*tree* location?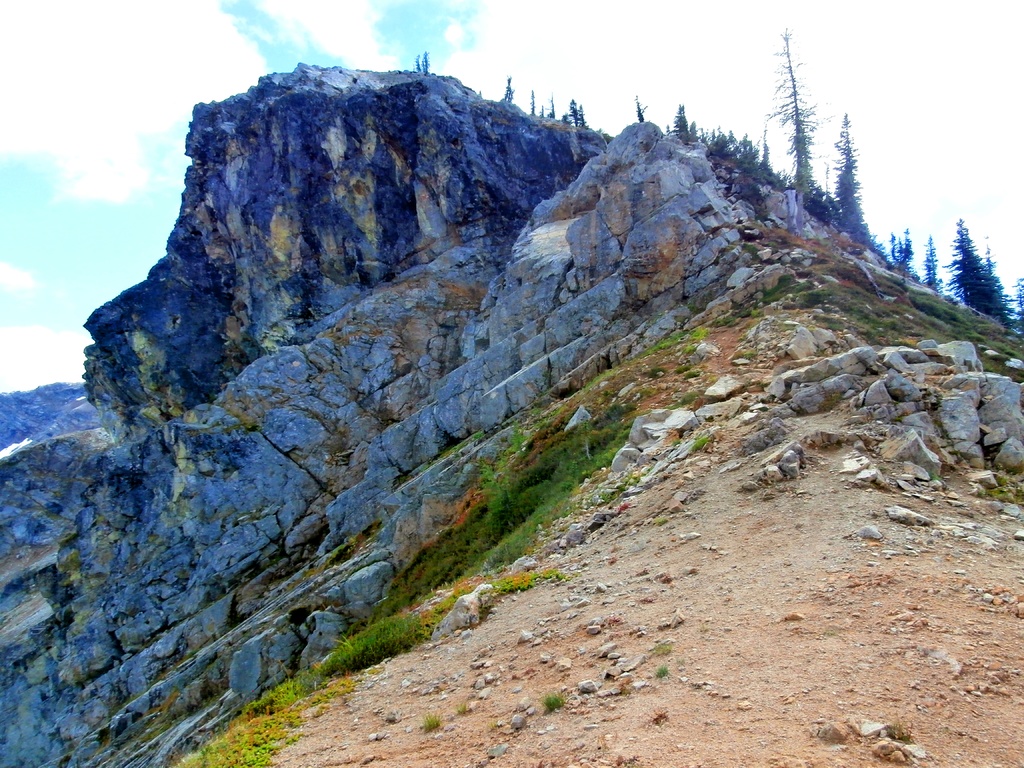
detection(839, 109, 875, 244)
